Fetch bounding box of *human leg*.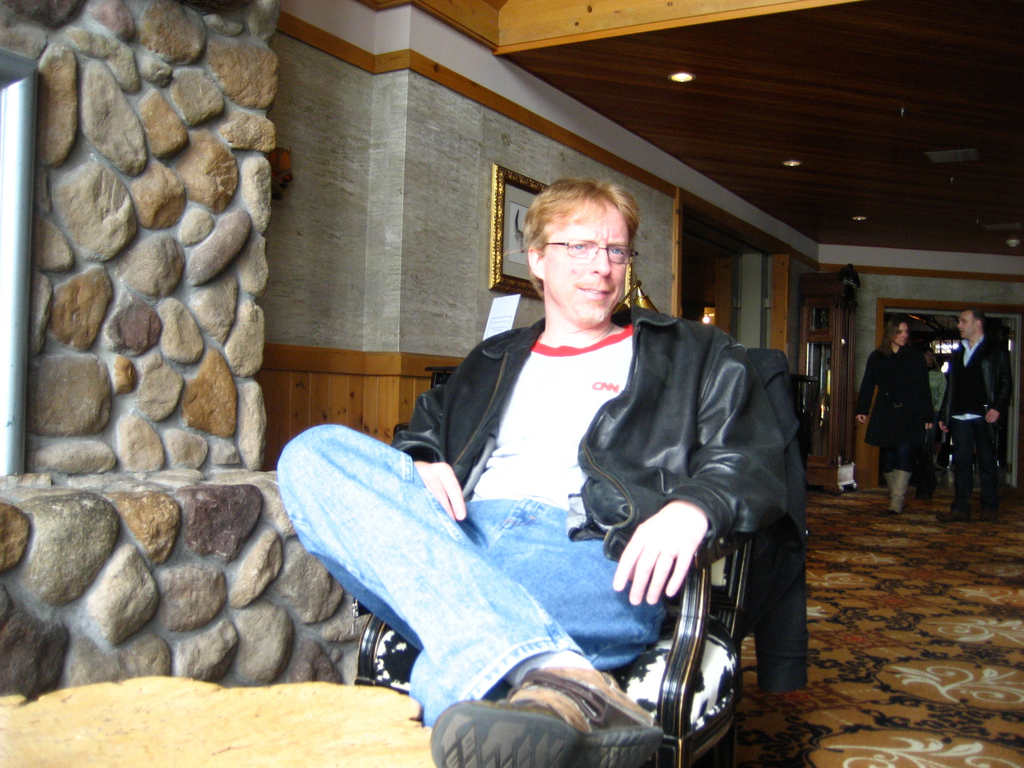
Bbox: bbox=[979, 410, 1002, 517].
